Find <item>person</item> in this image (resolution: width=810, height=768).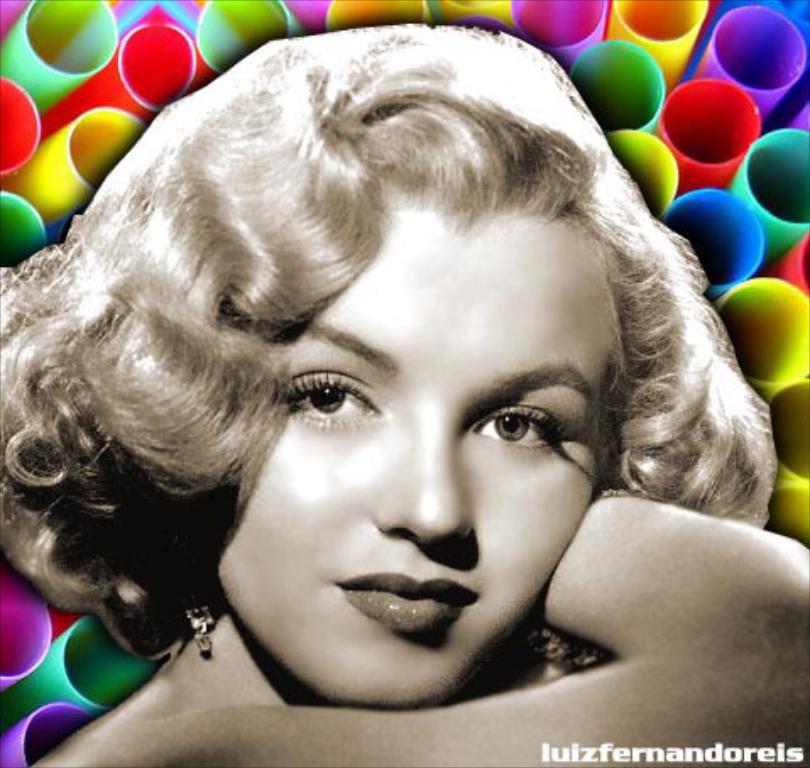
[0, 17, 808, 766].
